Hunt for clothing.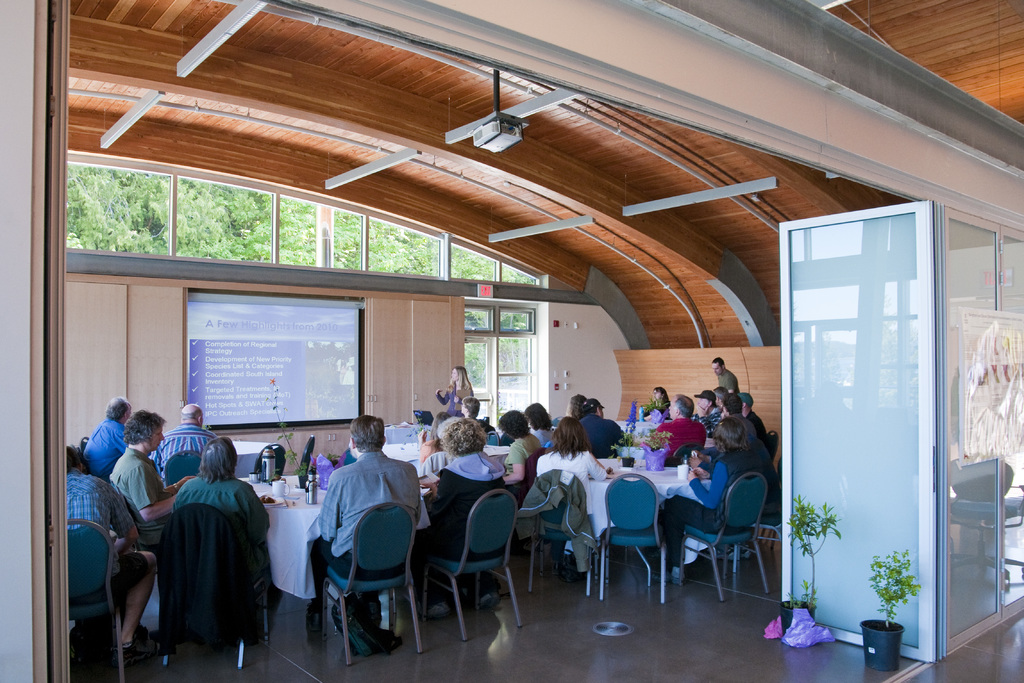
Hunted down at (703, 401, 719, 431).
